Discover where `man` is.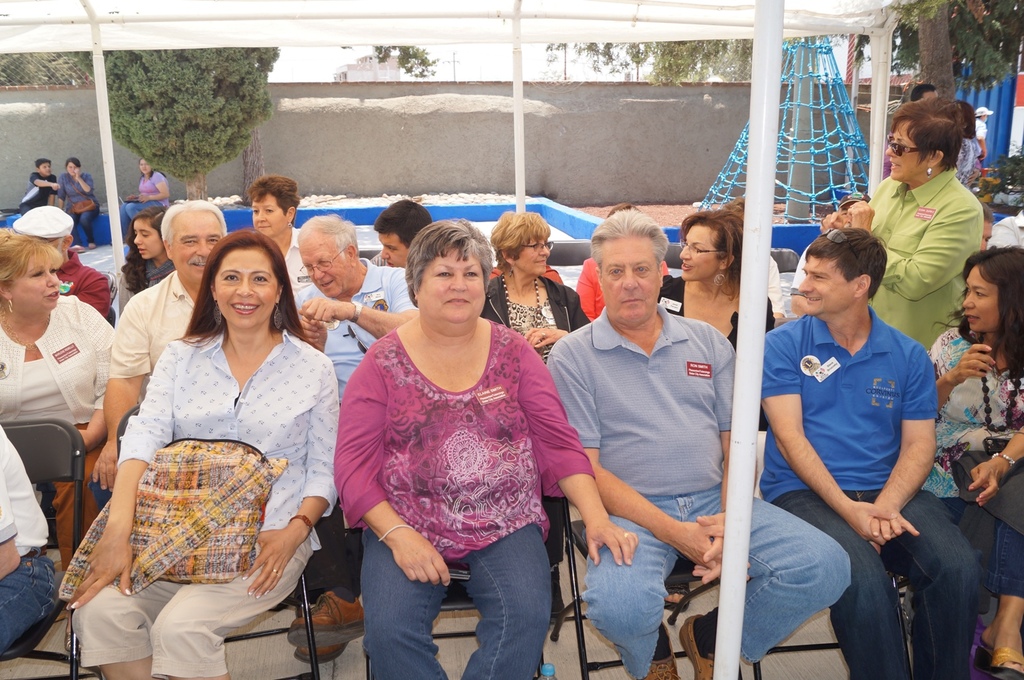
Discovered at l=92, t=199, r=232, b=499.
